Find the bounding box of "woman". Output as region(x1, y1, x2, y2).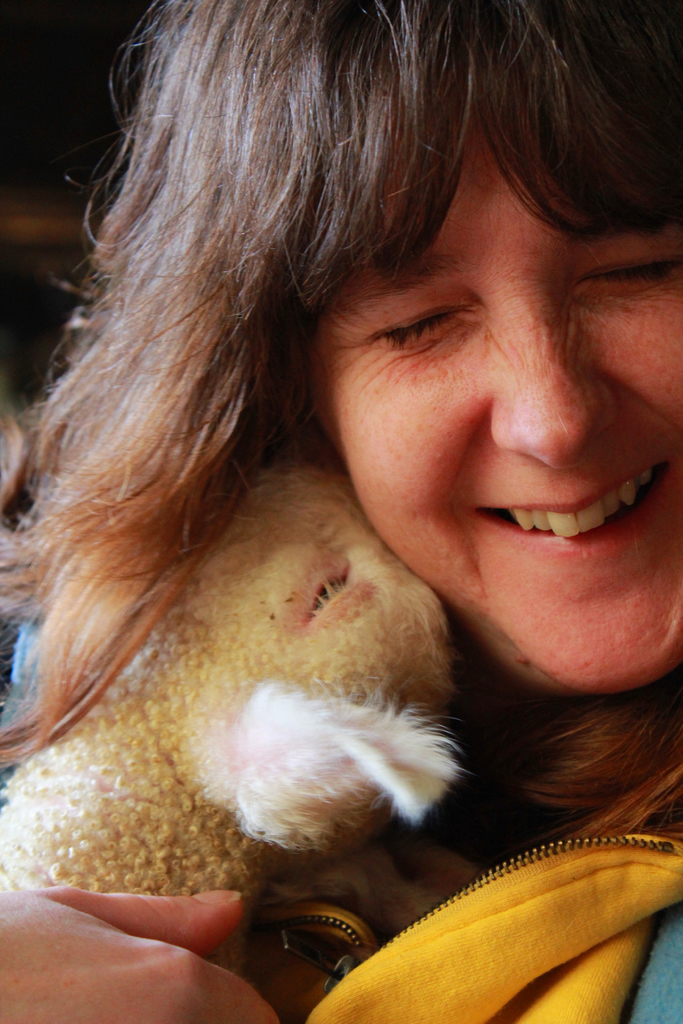
region(13, 33, 657, 967).
